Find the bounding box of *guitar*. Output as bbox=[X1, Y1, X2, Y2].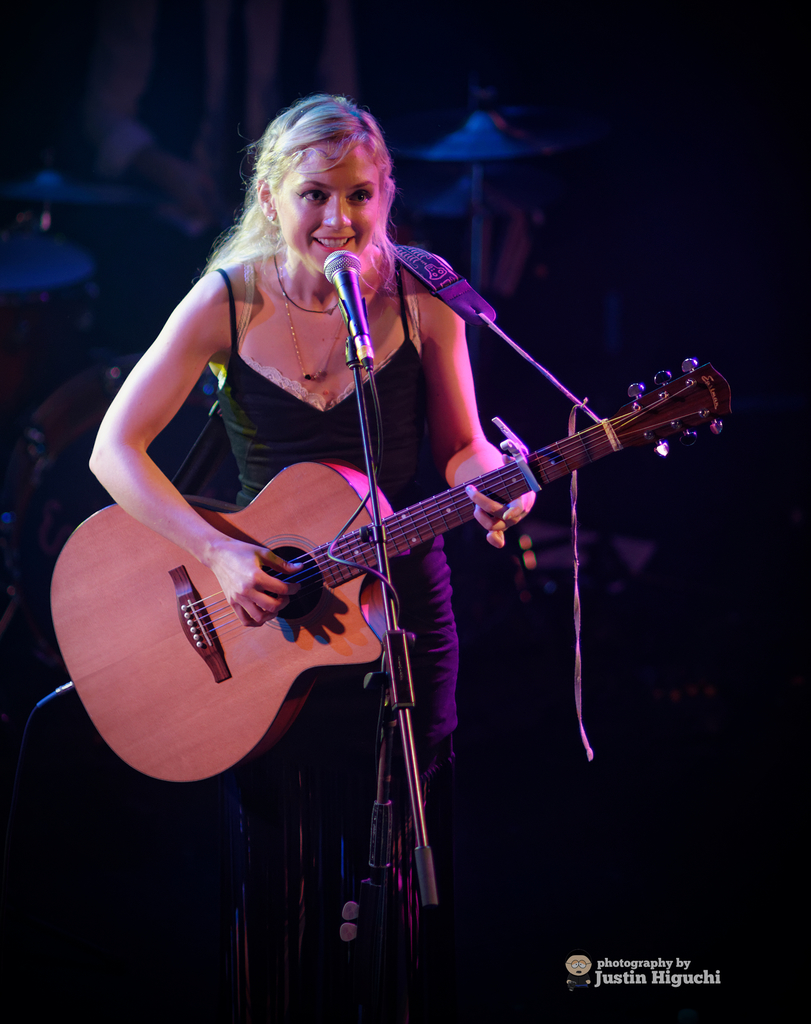
bbox=[66, 350, 727, 785].
